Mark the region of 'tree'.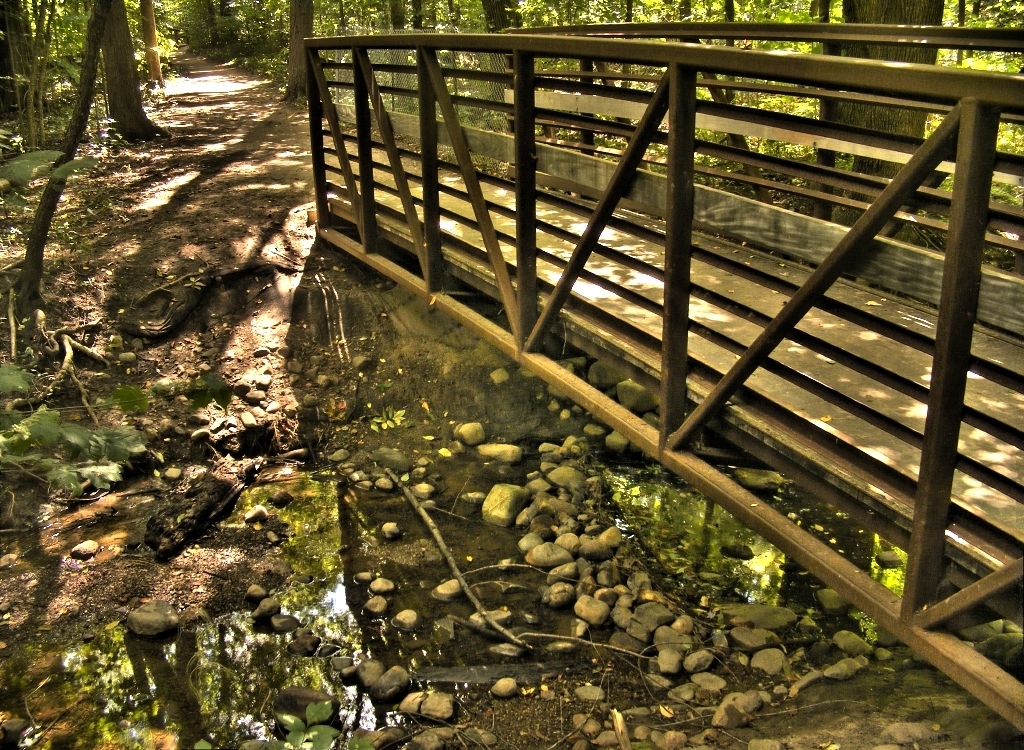
Region: <box>142,0,158,87</box>.
